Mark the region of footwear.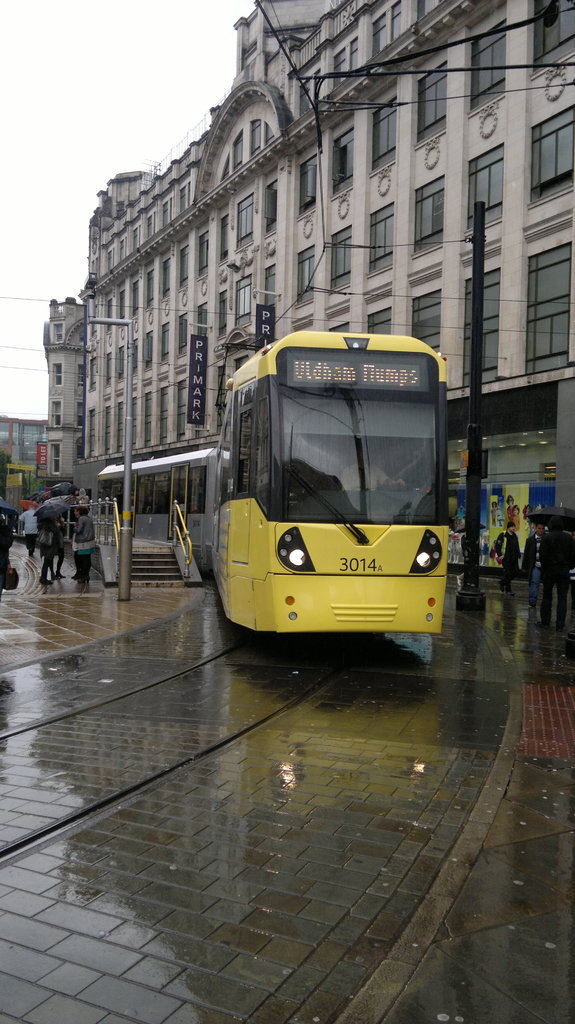
Region: BBox(509, 589, 516, 600).
